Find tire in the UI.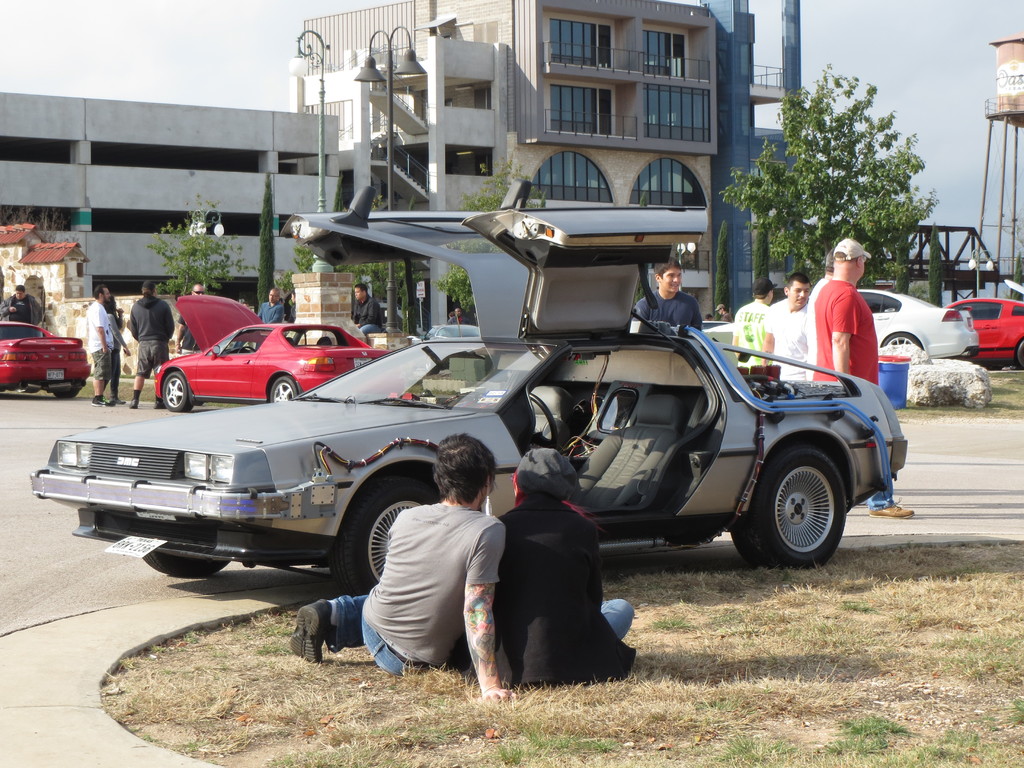
UI element at detection(163, 371, 193, 411).
